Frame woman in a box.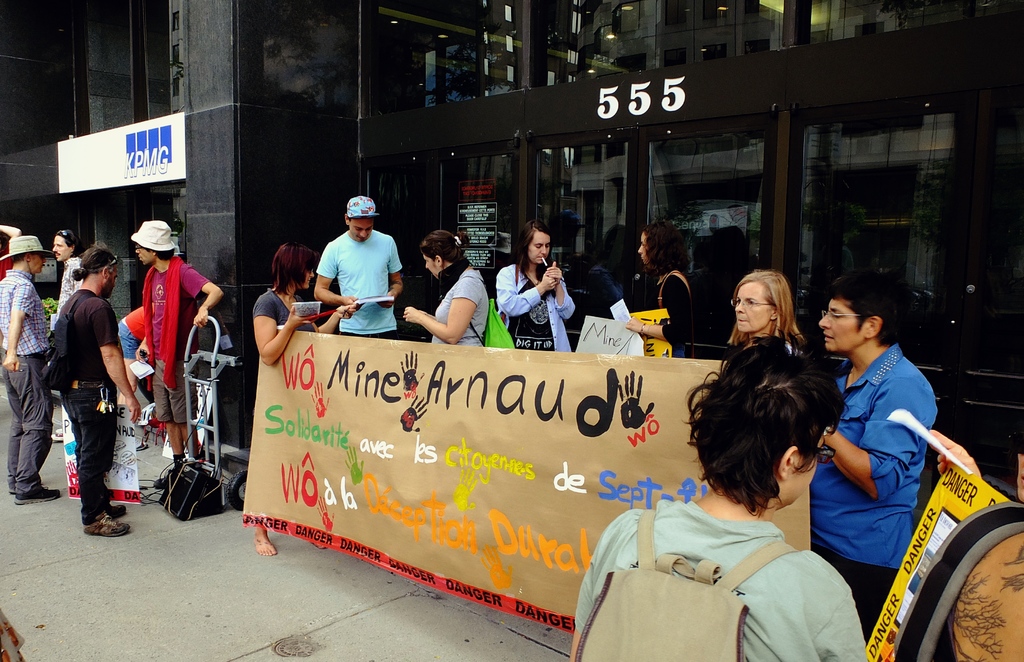
<region>618, 220, 690, 361</region>.
